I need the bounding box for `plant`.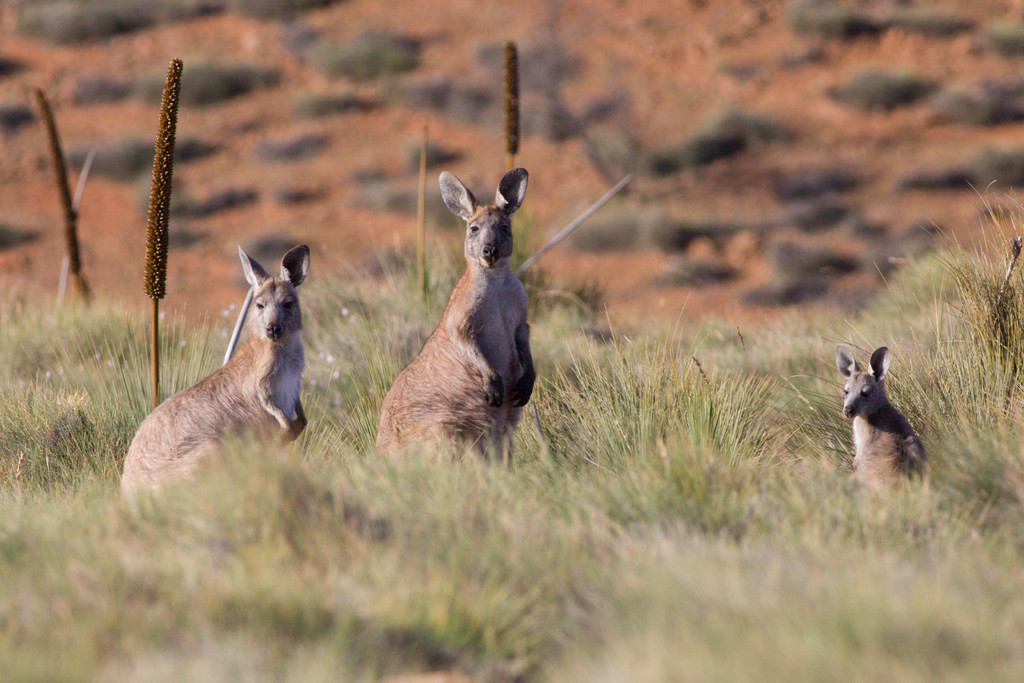
Here it is: crop(124, 167, 250, 211).
